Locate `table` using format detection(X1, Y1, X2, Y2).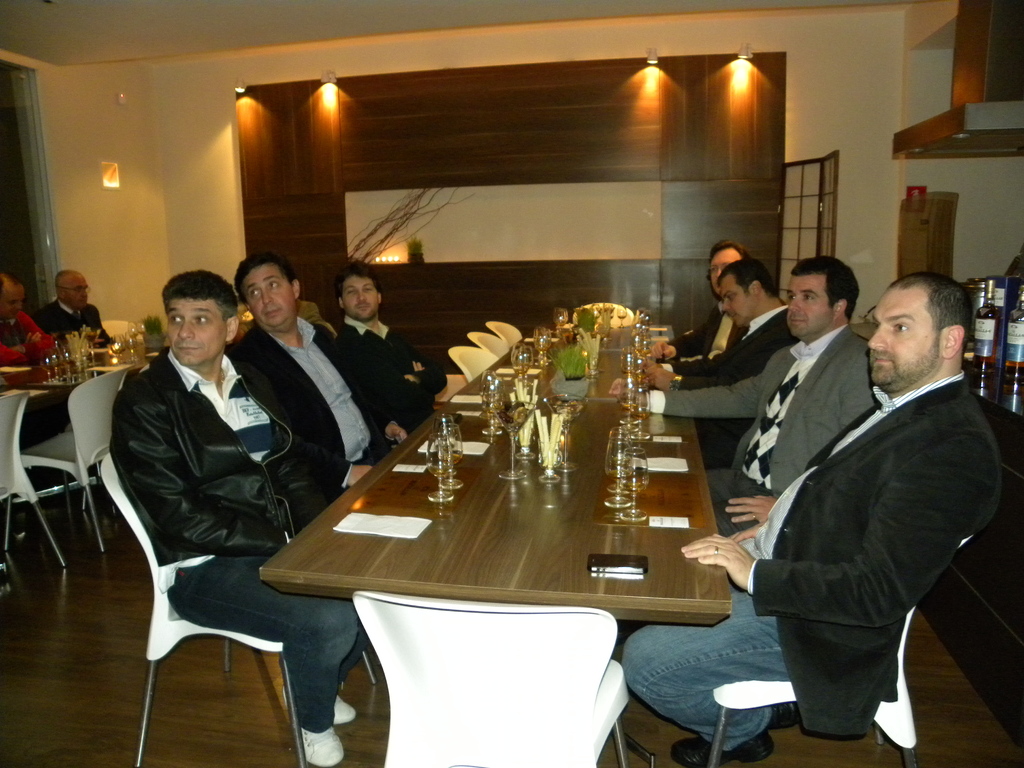
detection(246, 328, 737, 767).
